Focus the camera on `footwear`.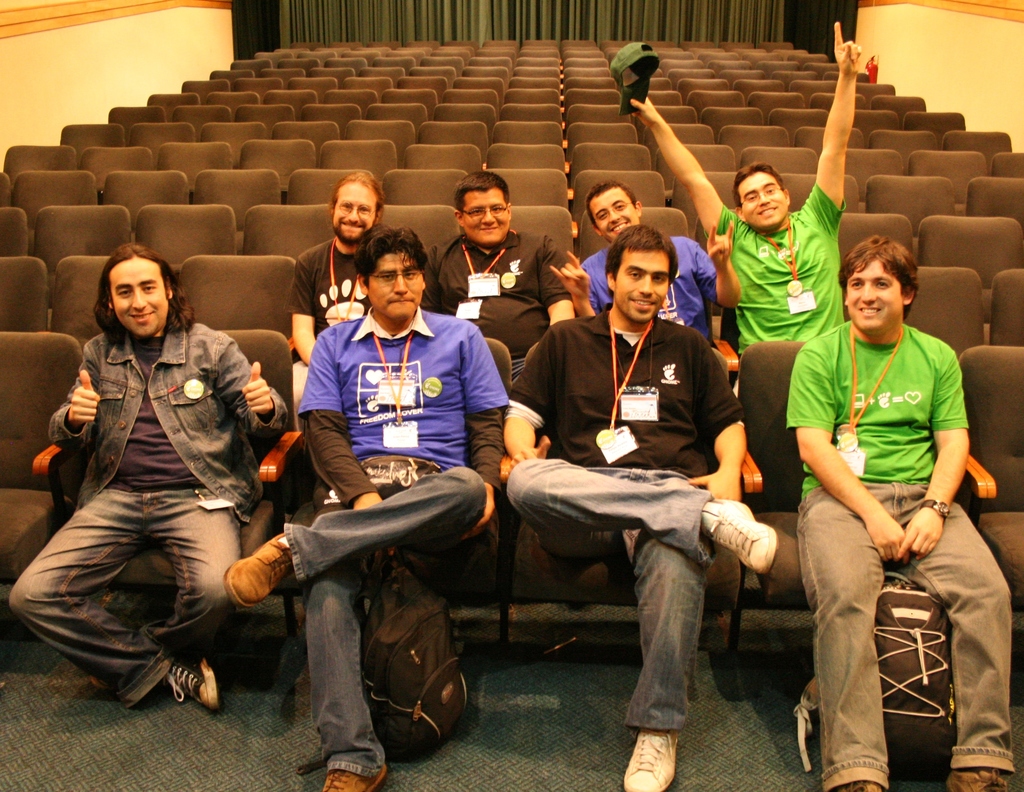
Focus region: 614, 731, 680, 791.
